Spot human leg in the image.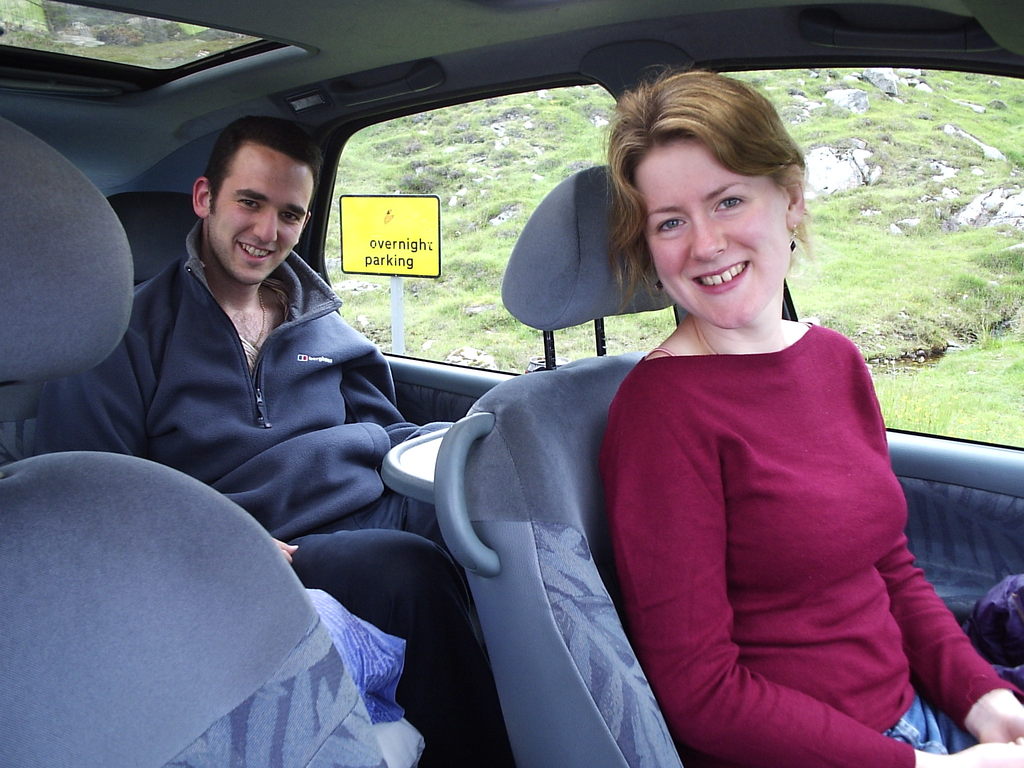
human leg found at <bbox>275, 536, 506, 767</bbox>.
